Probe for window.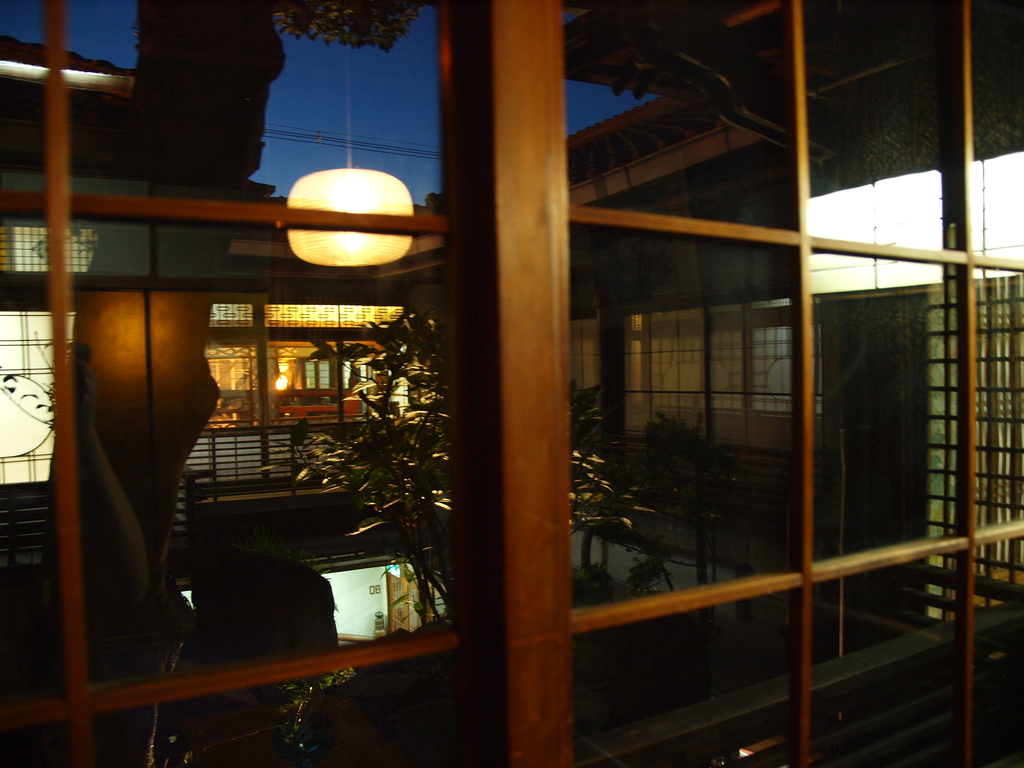
Probe result: box=[799, 162, 952, 286].
